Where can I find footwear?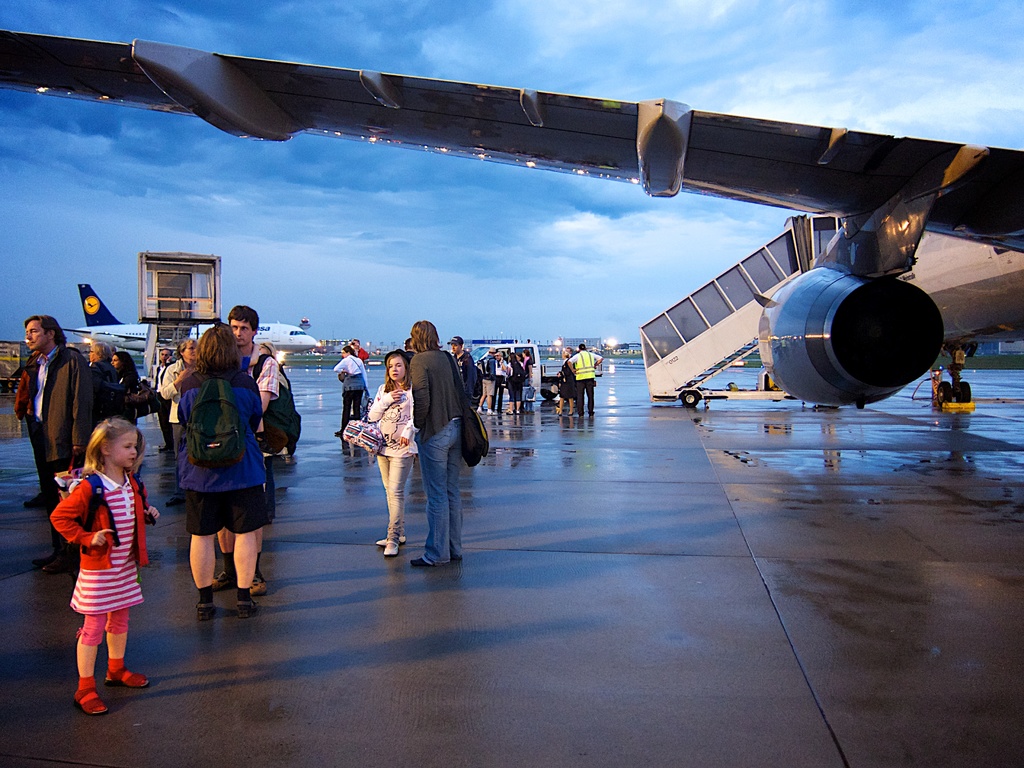
You can find it at 374, 532, 406, 548.
